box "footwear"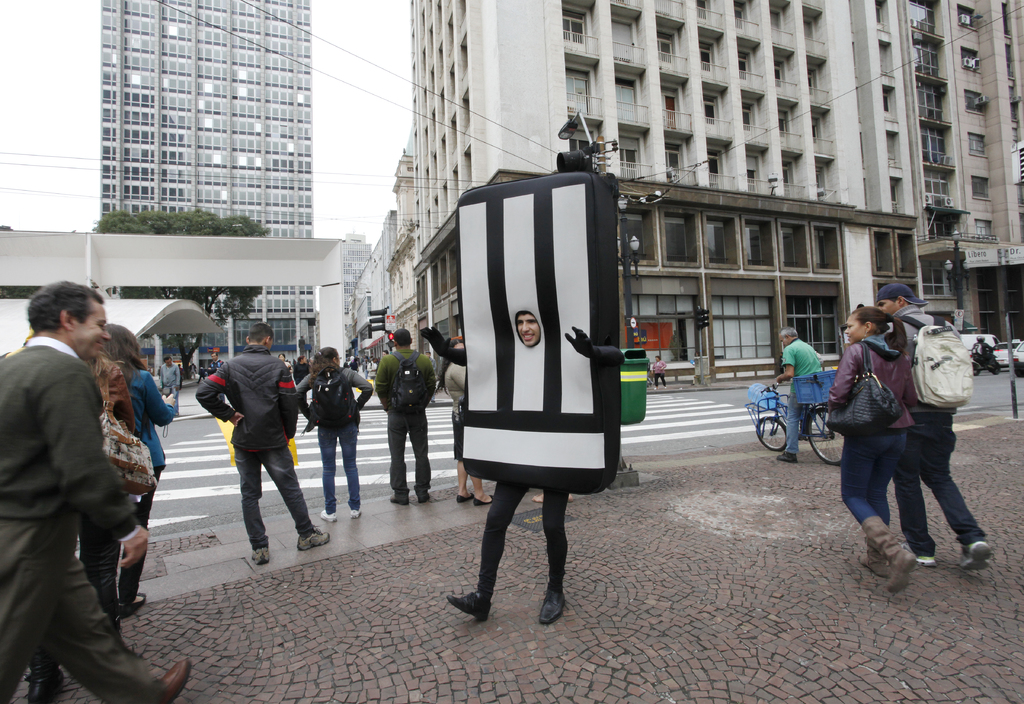
x1=248 y1=543 x2=271 y2=565
